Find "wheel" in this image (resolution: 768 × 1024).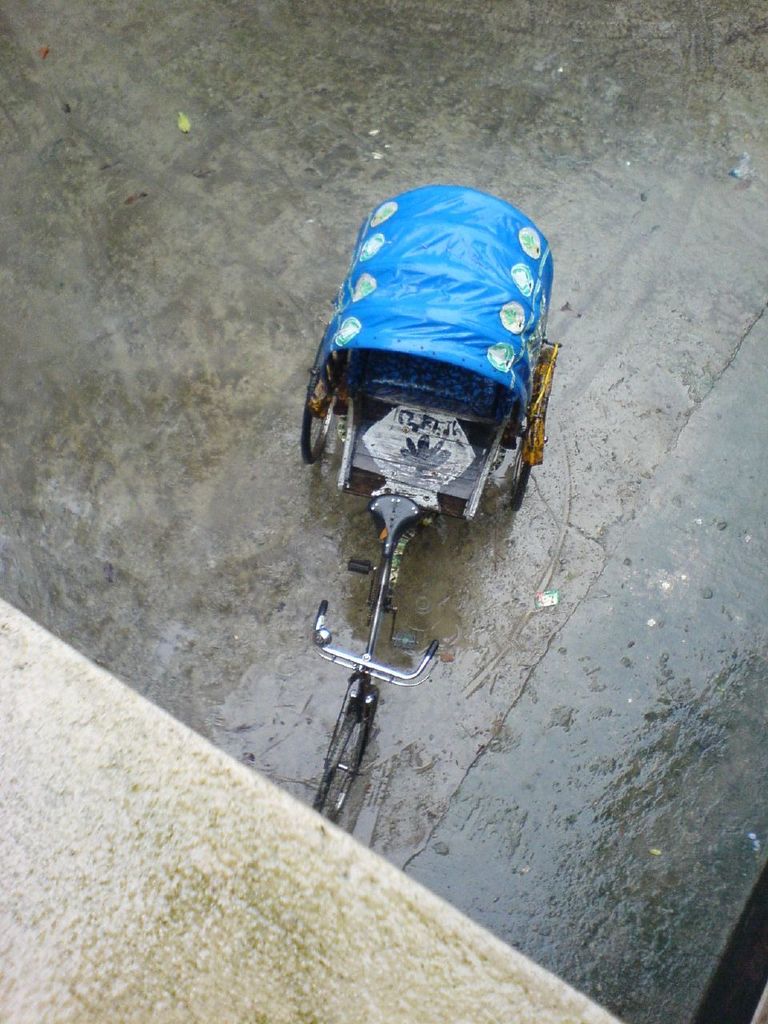
315 710 375 818.
